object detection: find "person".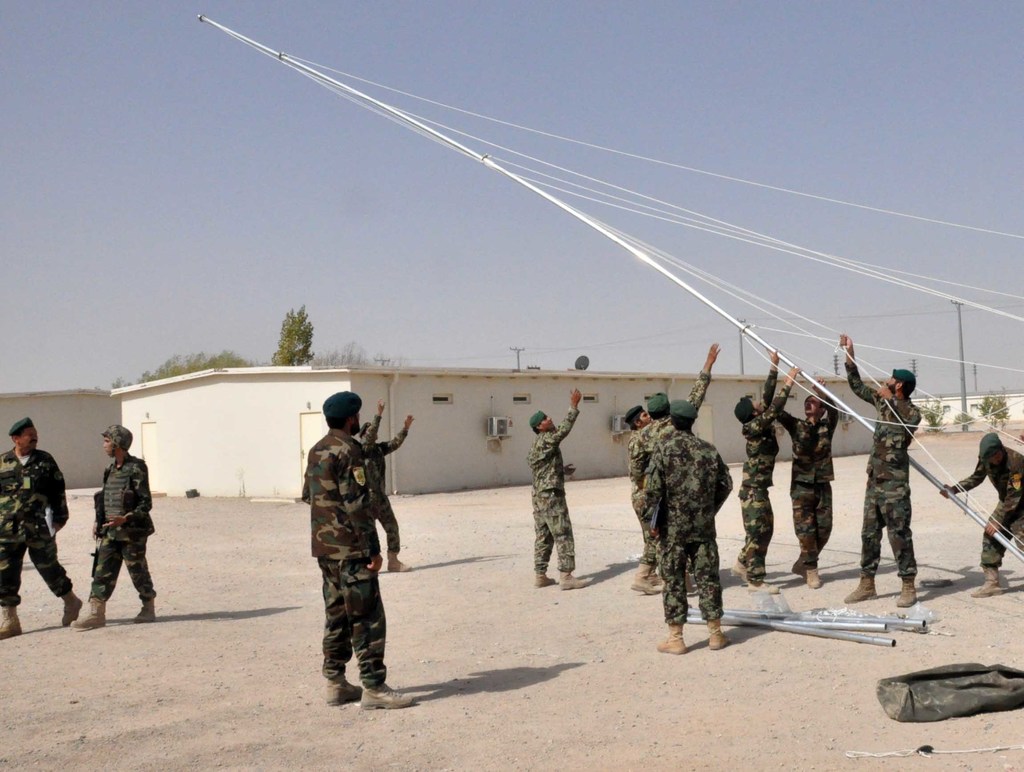
crop(767, 343, 840, 589).
